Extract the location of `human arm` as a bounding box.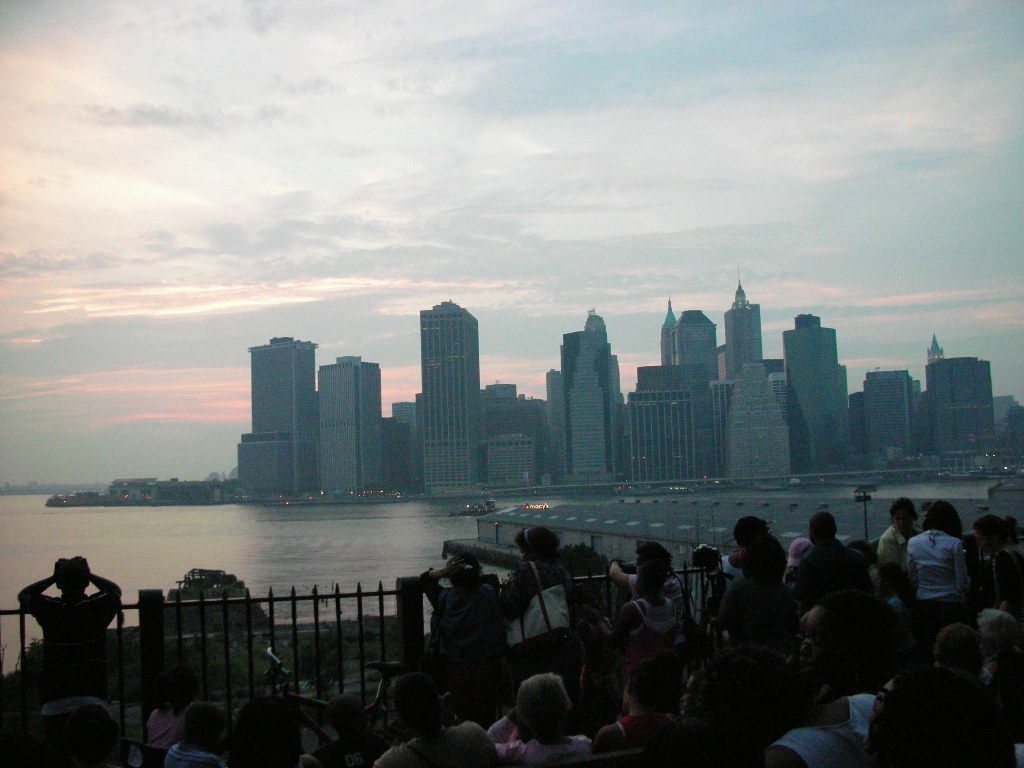
bbox(605, 552, 636, 595).
